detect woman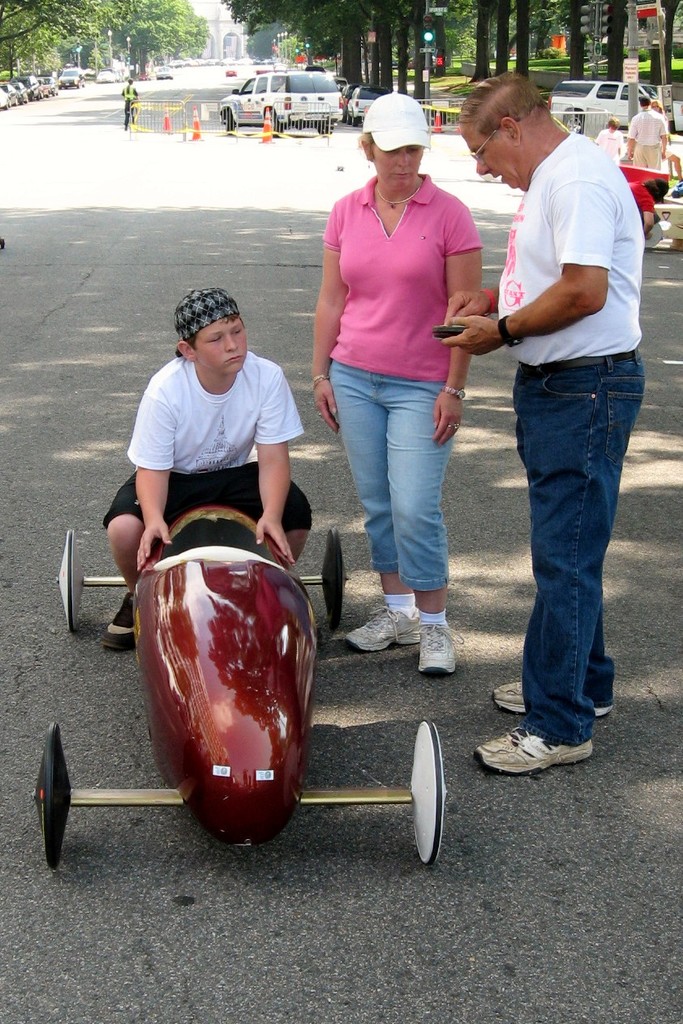
<region>303, 94, 495, 642</region>
